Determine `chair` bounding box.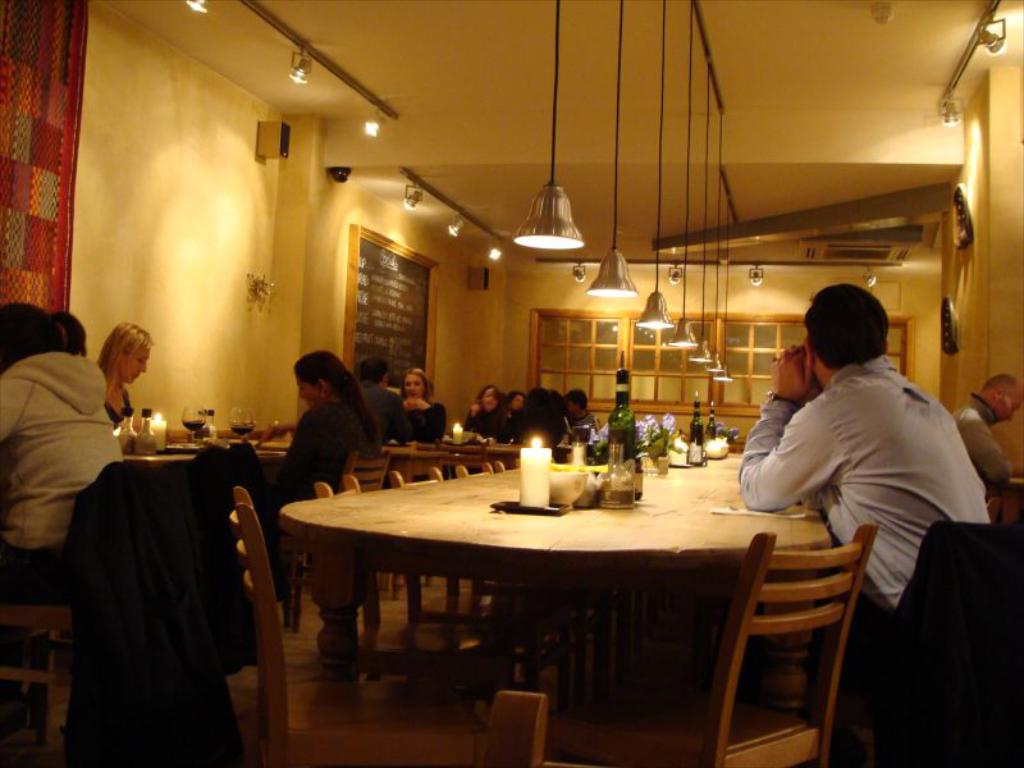
Determined: 229:483:494:767.
